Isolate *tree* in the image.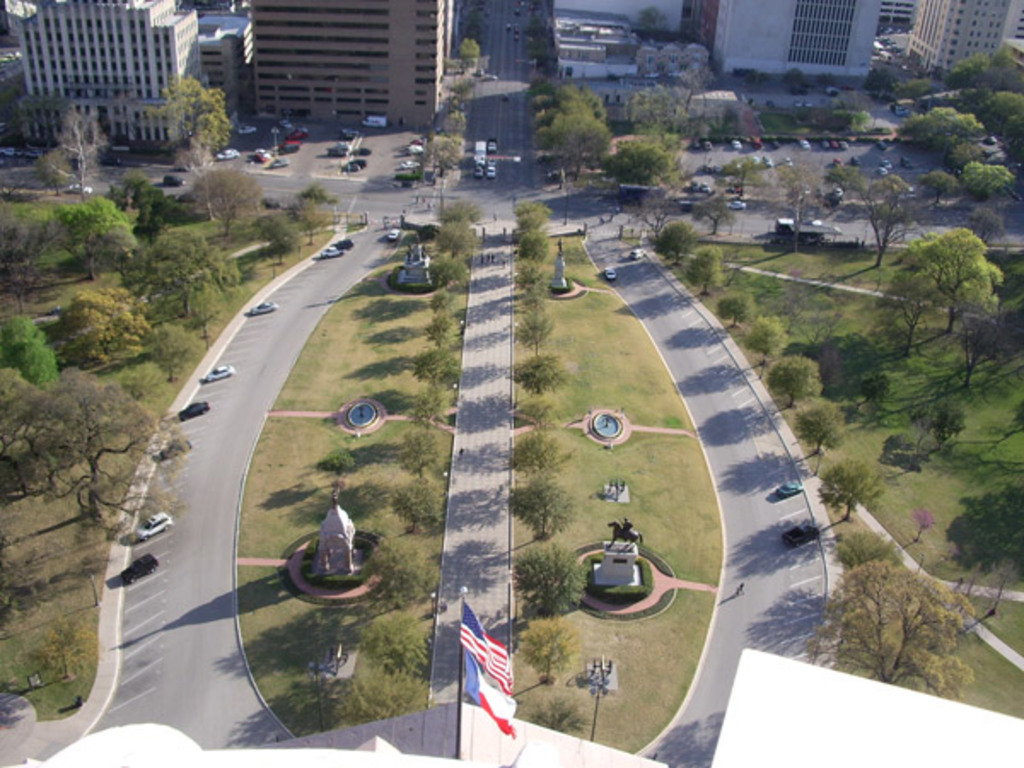
Isolated region: l=840, t=167, r=915, b=259.
